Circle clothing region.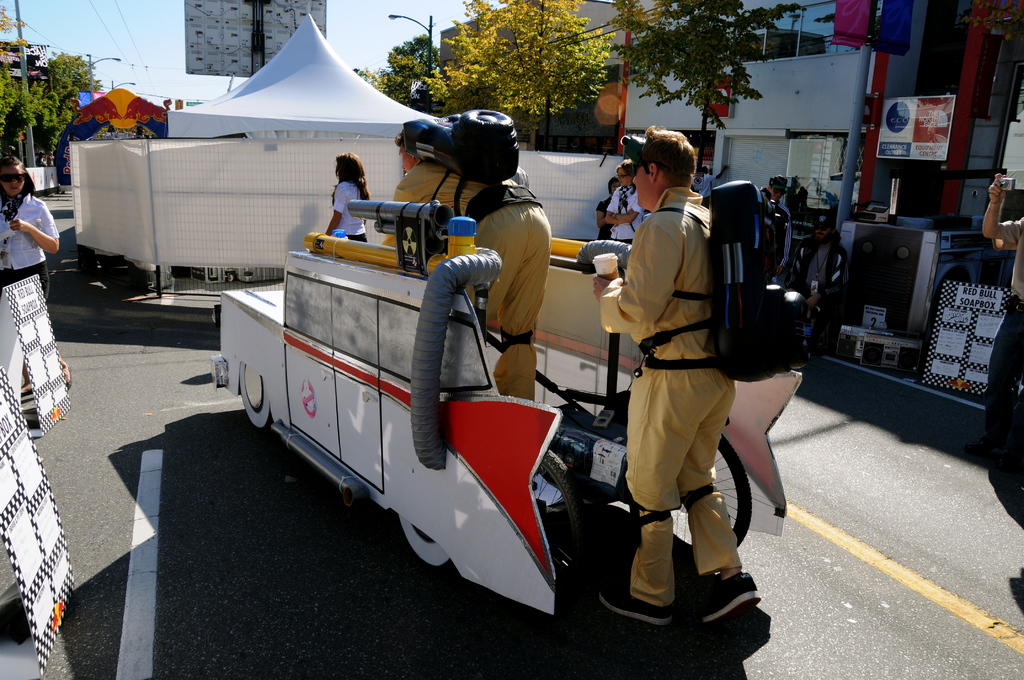
Region: l=394, t=160, r=498, b=254.
